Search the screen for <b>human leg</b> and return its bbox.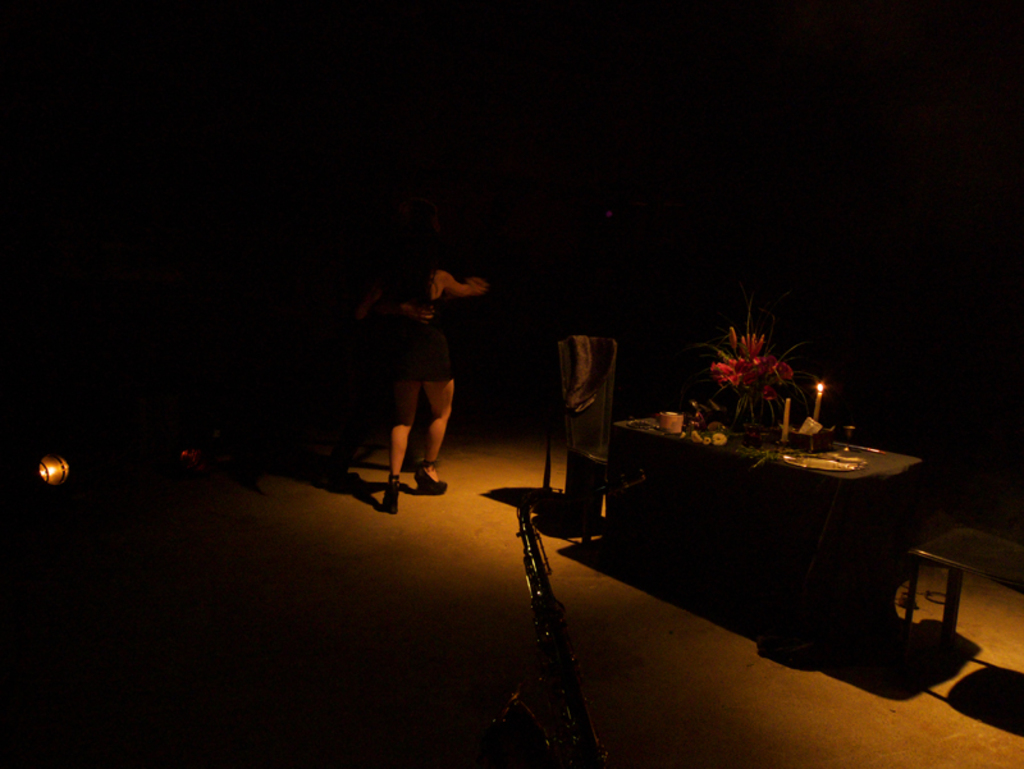
Found: BBox(420, 343, 460, 486).
